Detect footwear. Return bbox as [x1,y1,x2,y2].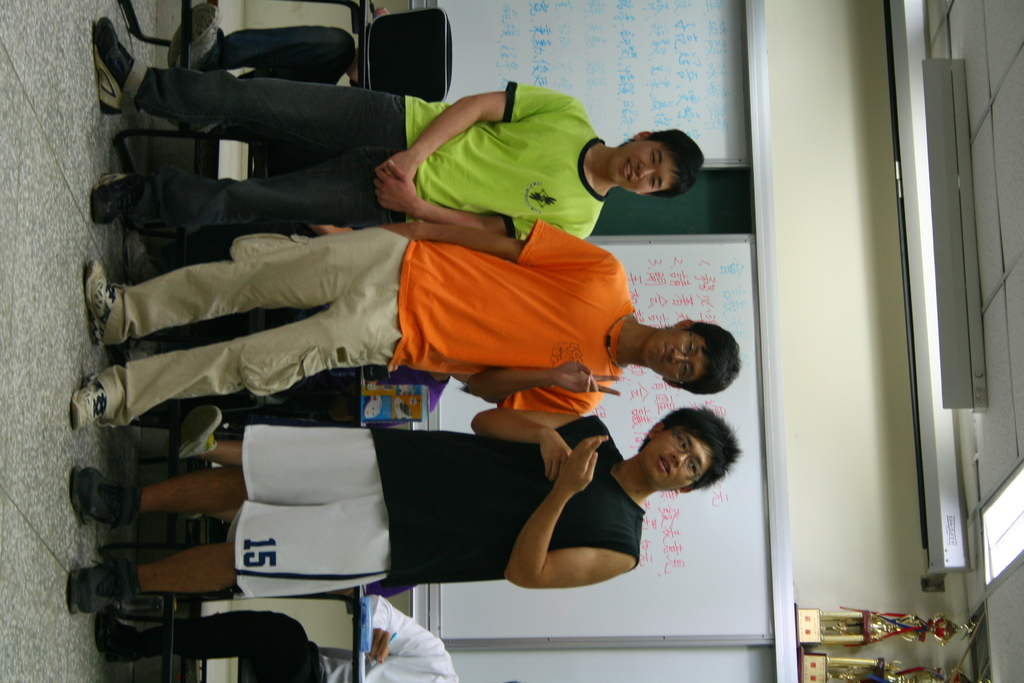
[90,171,144,220].
